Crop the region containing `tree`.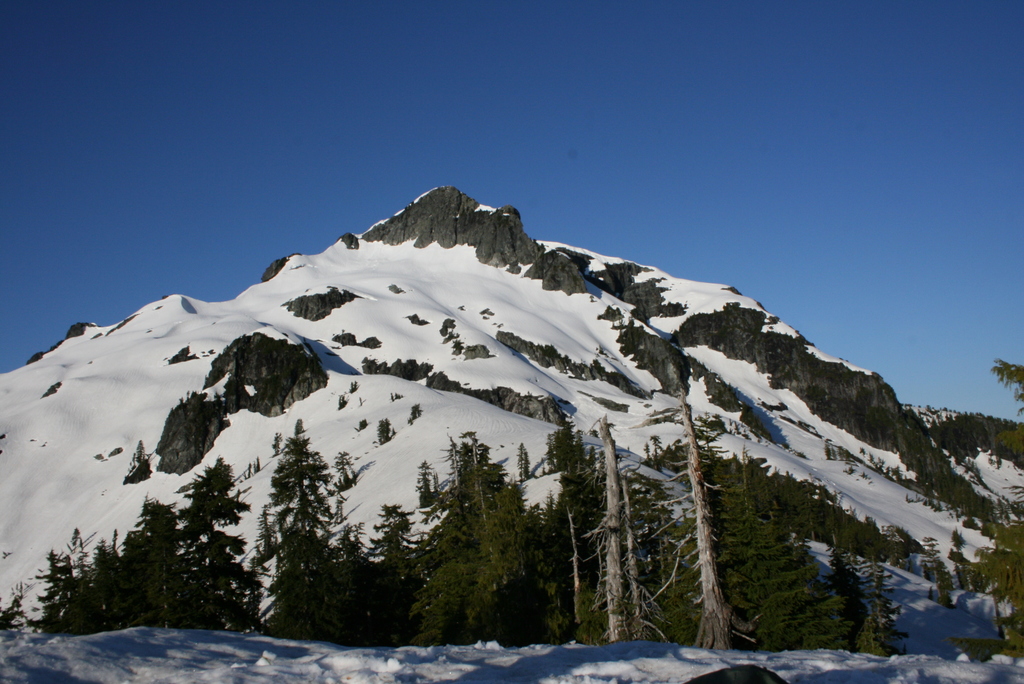
Crop region: box(372, 416, 394, 446).
